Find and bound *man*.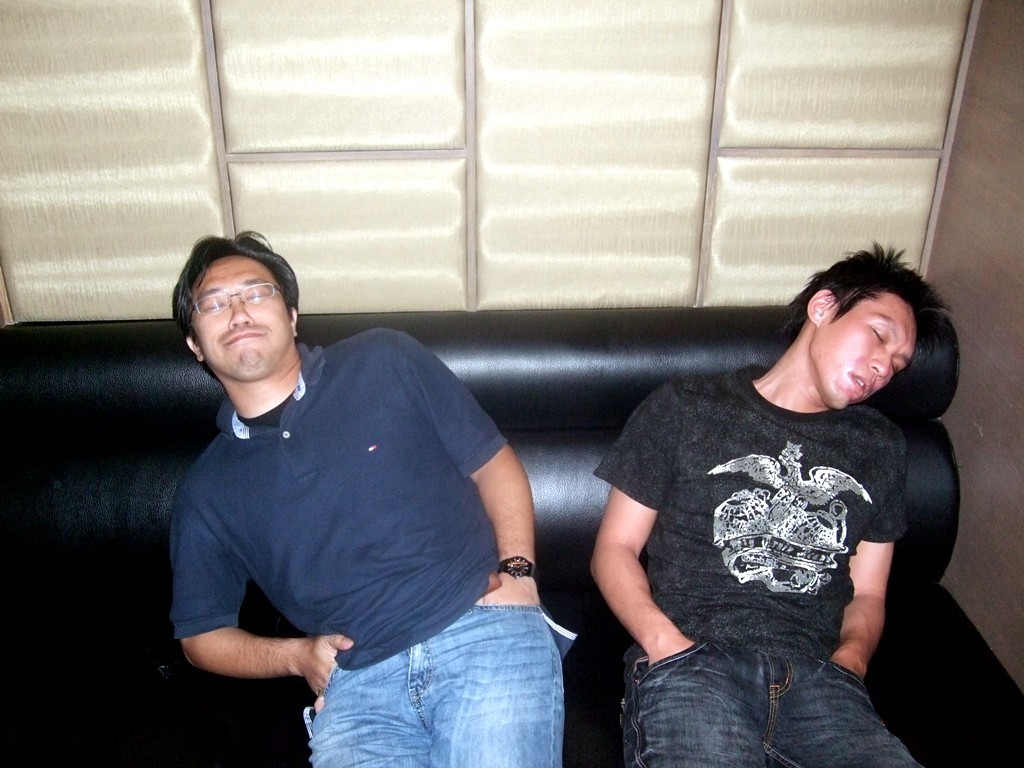
Bound: 131:221:579:749.
